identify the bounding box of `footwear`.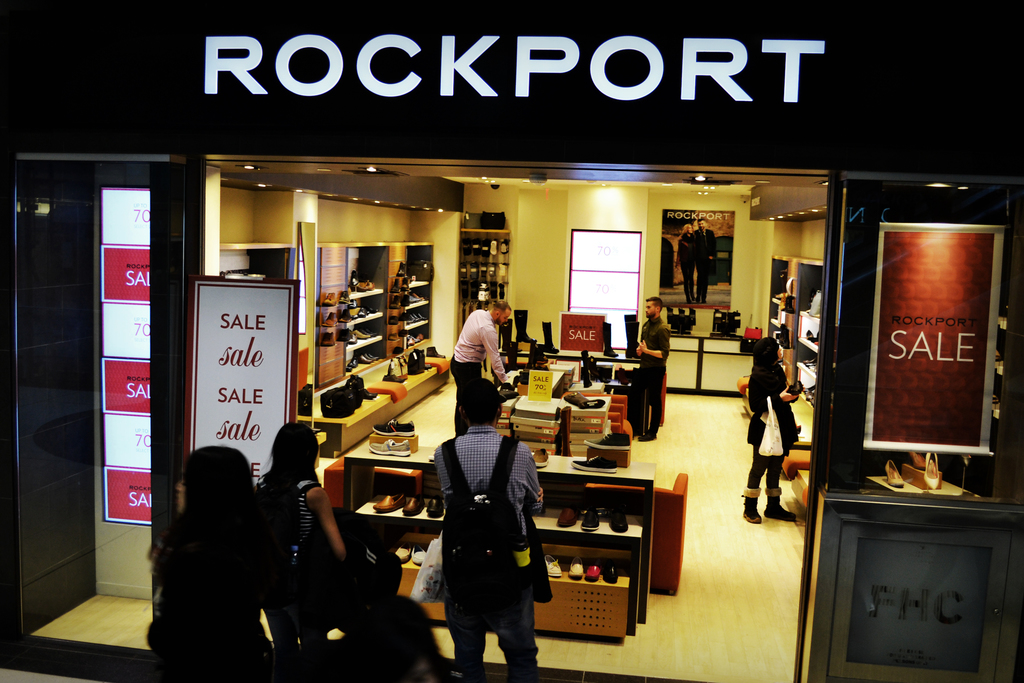
region(588, 556, 600, 581).
